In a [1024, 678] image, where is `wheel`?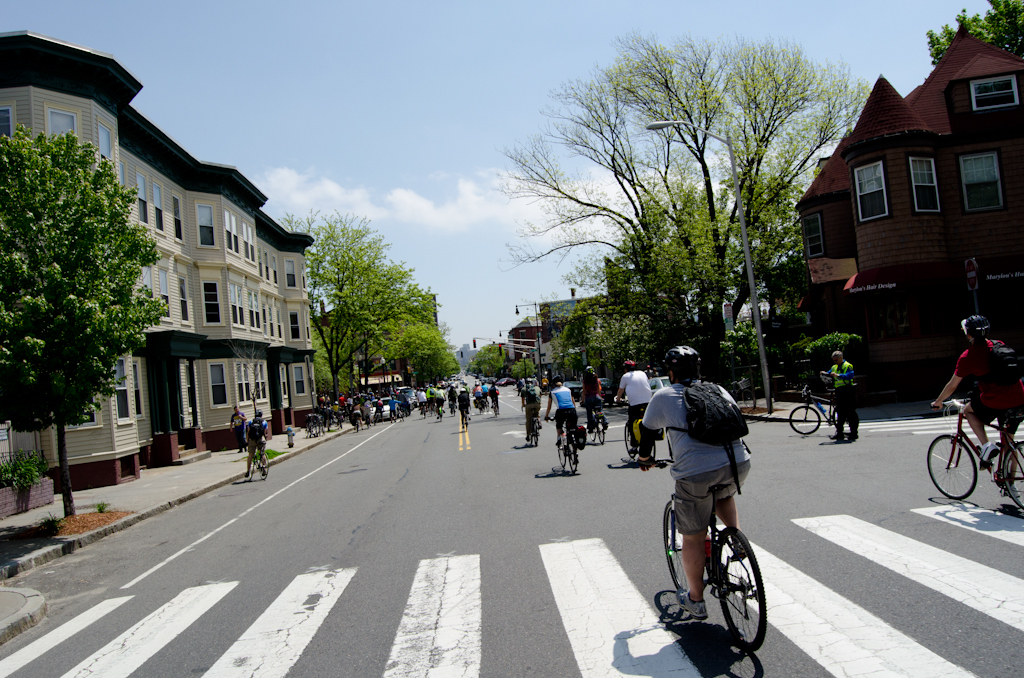
bbox=[597, 425, 605, 444].
